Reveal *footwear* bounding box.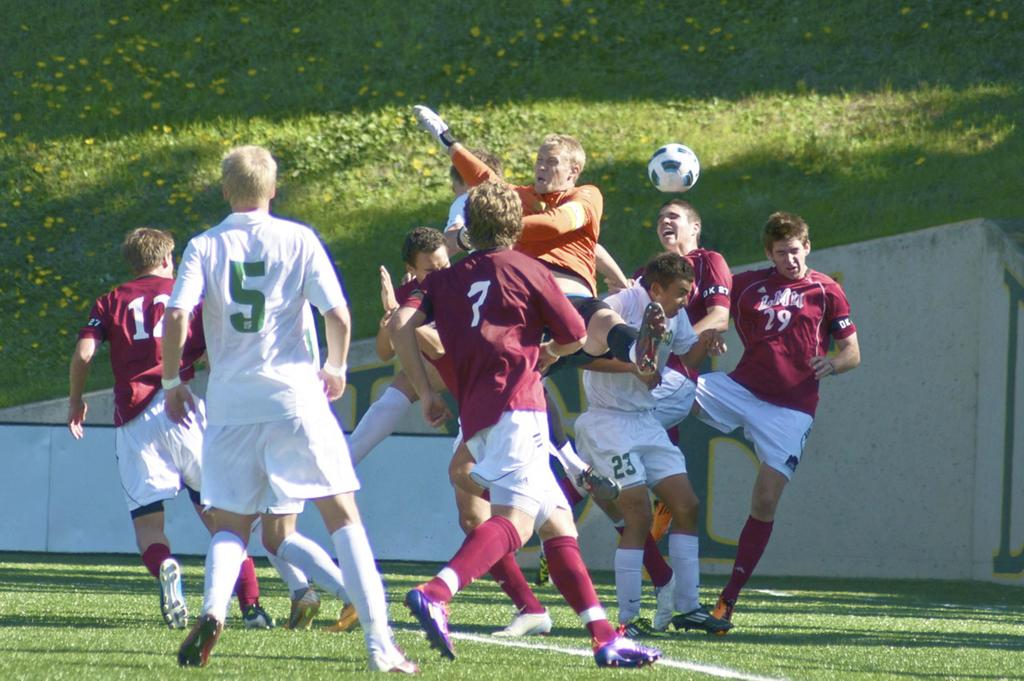
Revealed: pyautogui.locateOnScreen(719, 591, 733, 639).
